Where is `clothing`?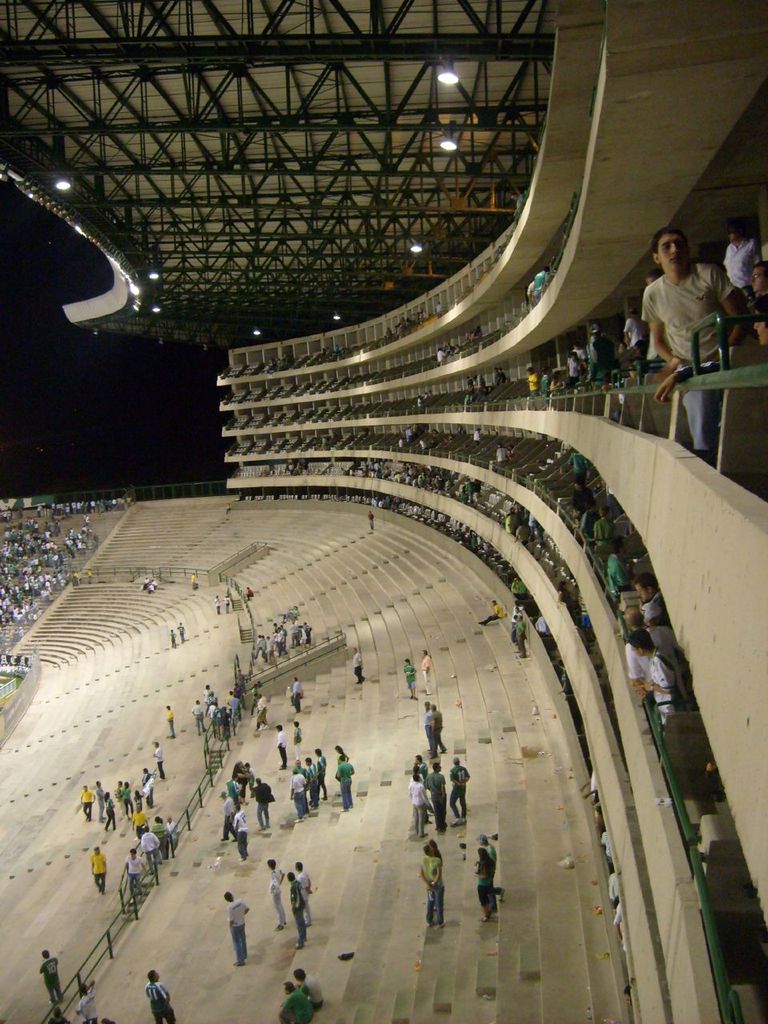
222, 795, 249, 836.
